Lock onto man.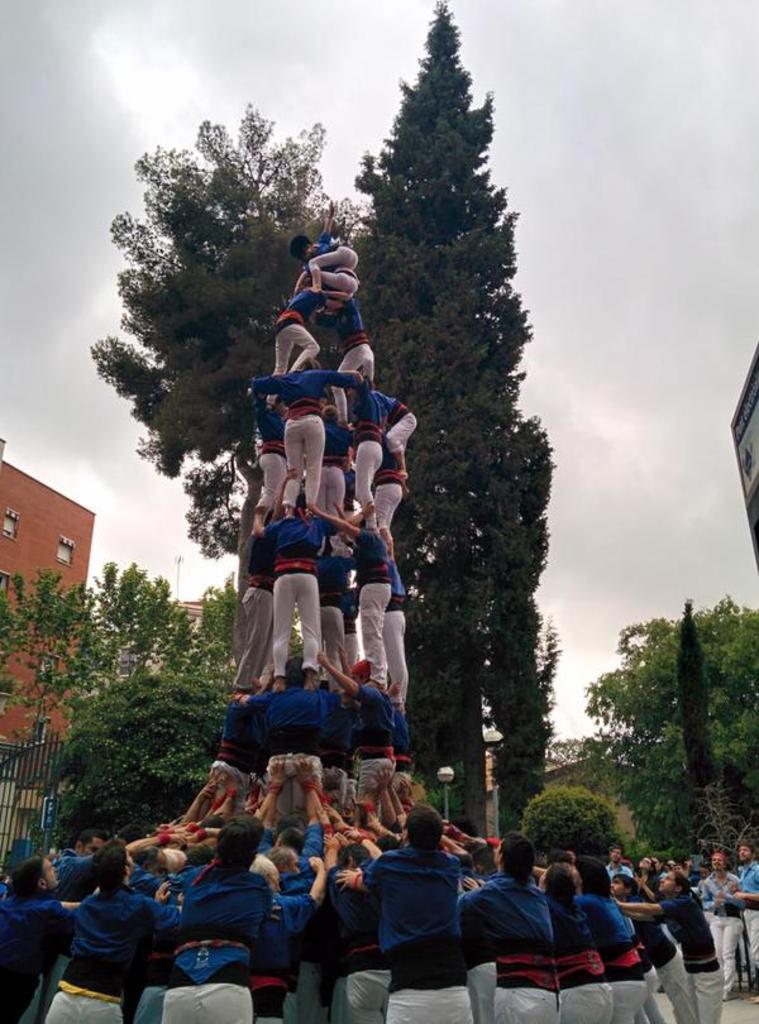
Locked: x1=256 y1=398 x2=290 y2=520.
